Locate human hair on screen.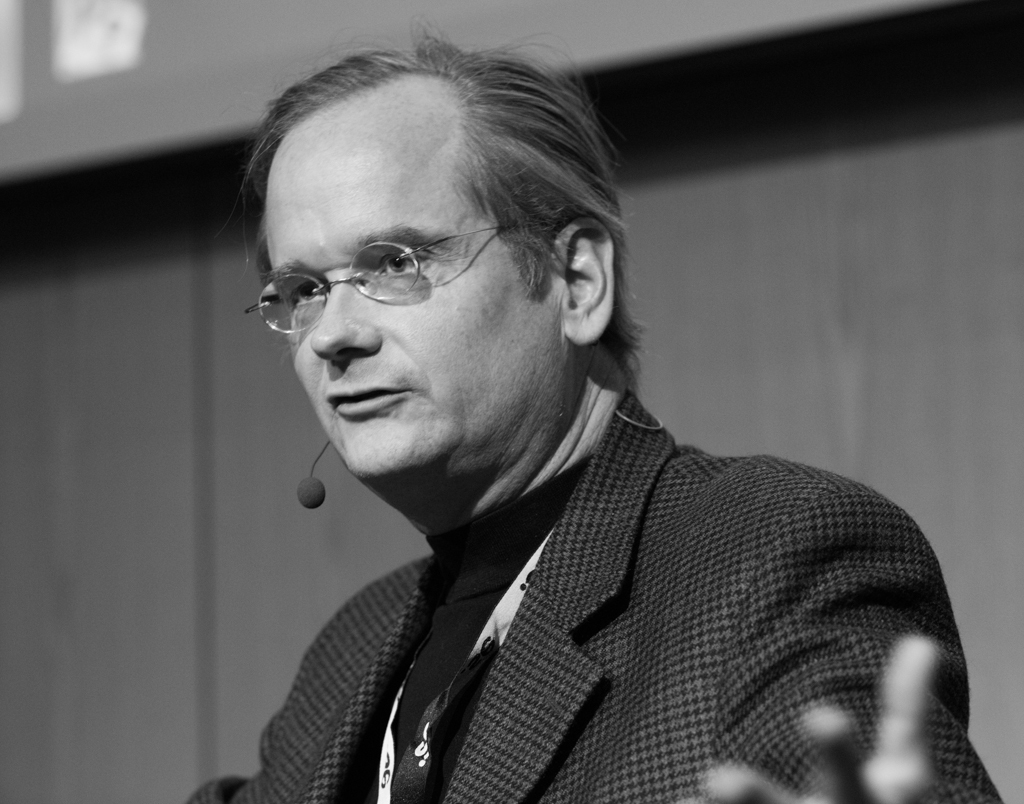
On screen at region(210, 37, 622, 371).
